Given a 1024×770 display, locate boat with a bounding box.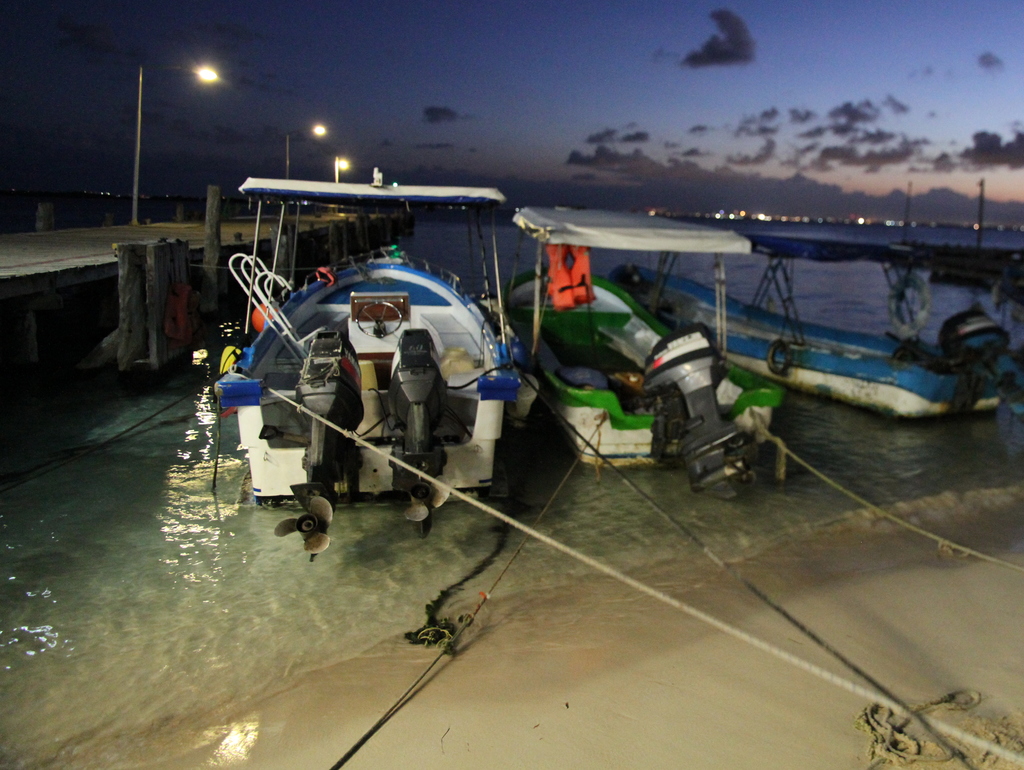
Located: <box>603,227,1023,434</box>.
